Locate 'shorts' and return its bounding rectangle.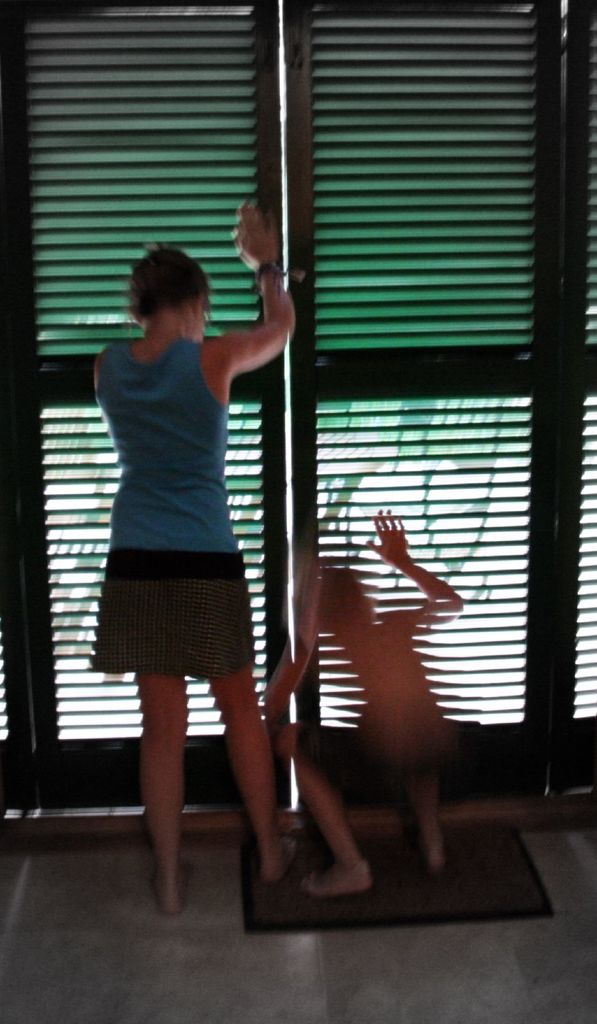
[x1=81, y1=574, x2=235, y2=685].
